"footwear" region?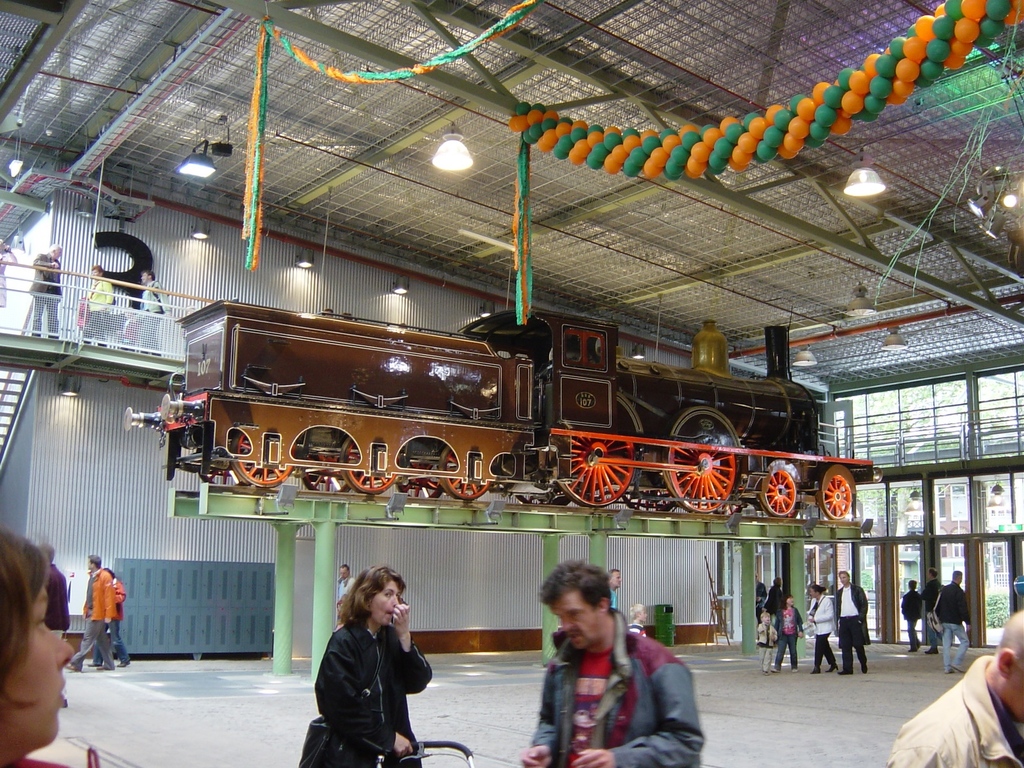
select_region(840, 666, 852, 675)
